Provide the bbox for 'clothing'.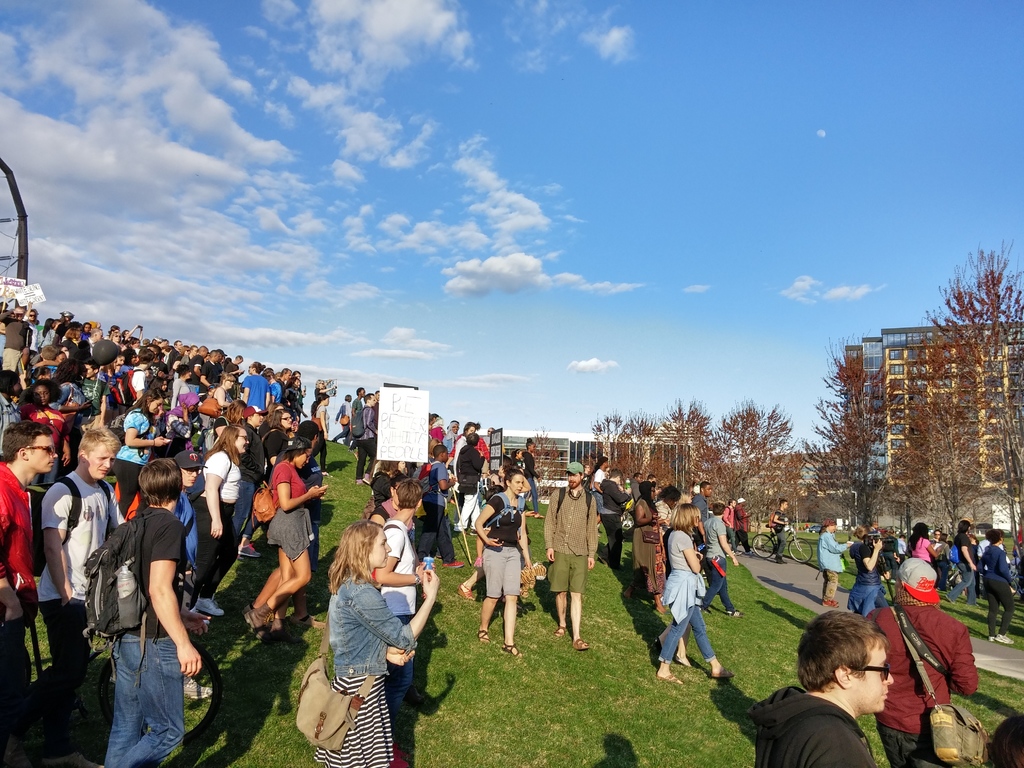
left=521, top=452, right=538, bottom=495.
